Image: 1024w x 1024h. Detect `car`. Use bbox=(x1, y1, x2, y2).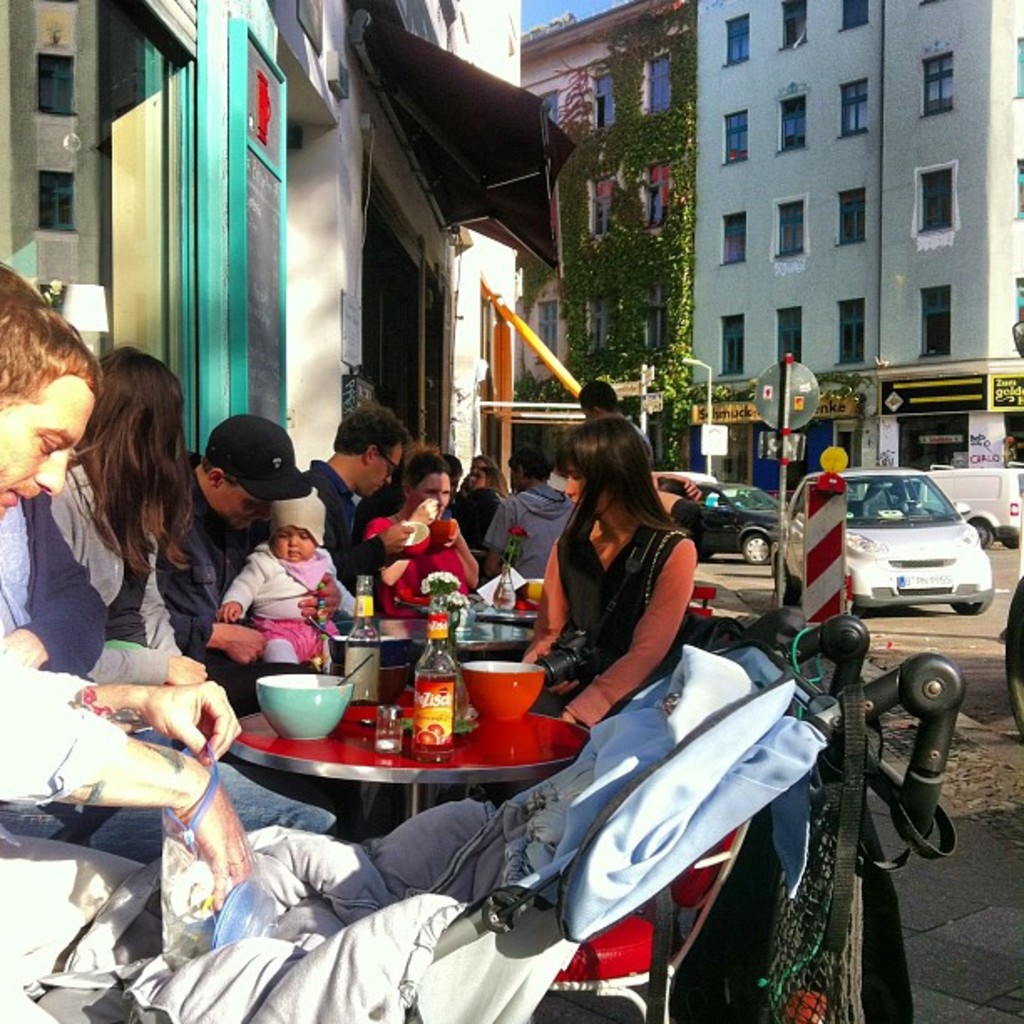
bbox=(781, 455, 991, 606).
